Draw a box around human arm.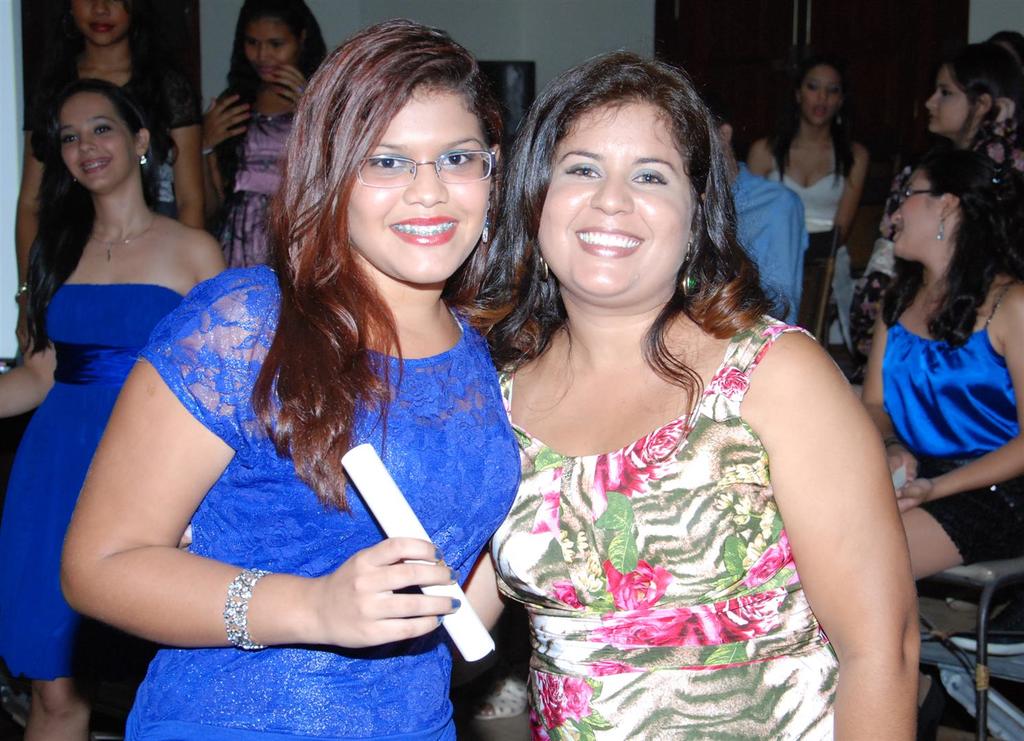
bbox=[831, 150, 864, 235].
